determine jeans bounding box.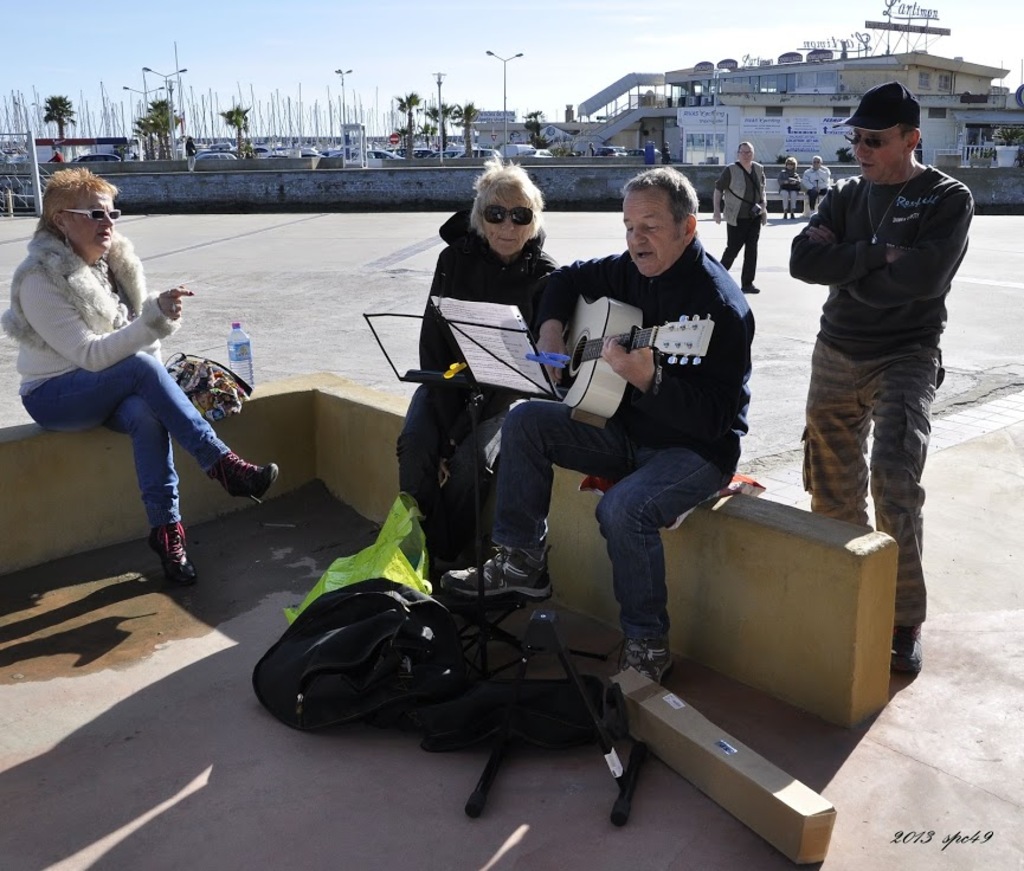
Determined: bbox(393, 379, 505, 554).
